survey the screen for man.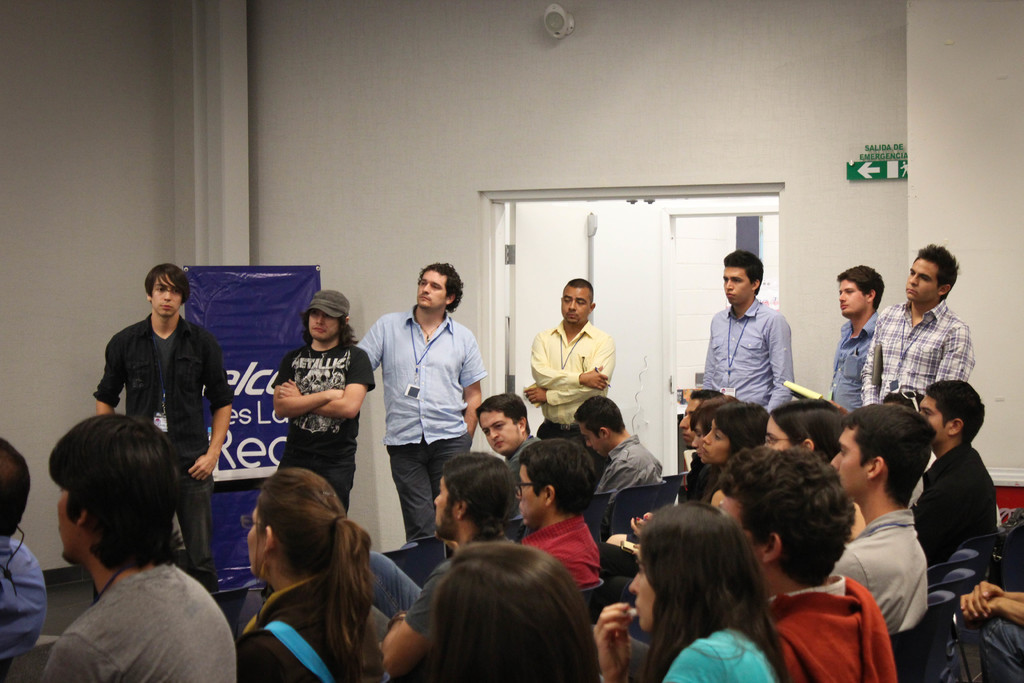
Survey found: box(353, 252, 495, 538).
